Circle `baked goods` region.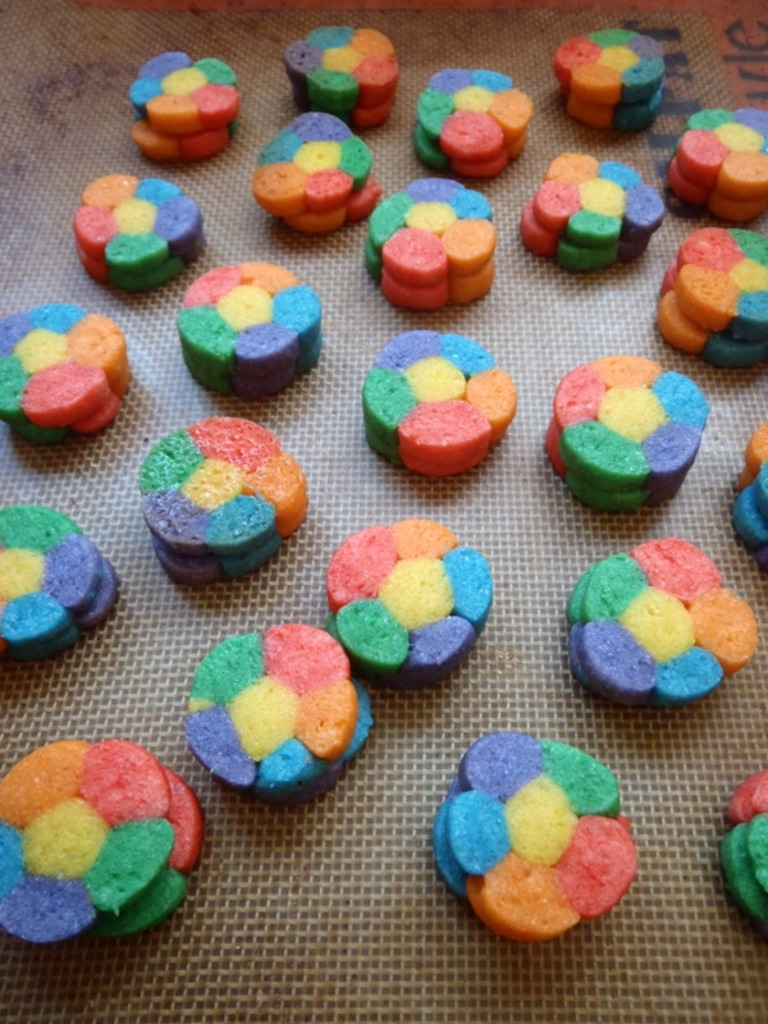
Region: BBox(125, 47, 237, 160).
